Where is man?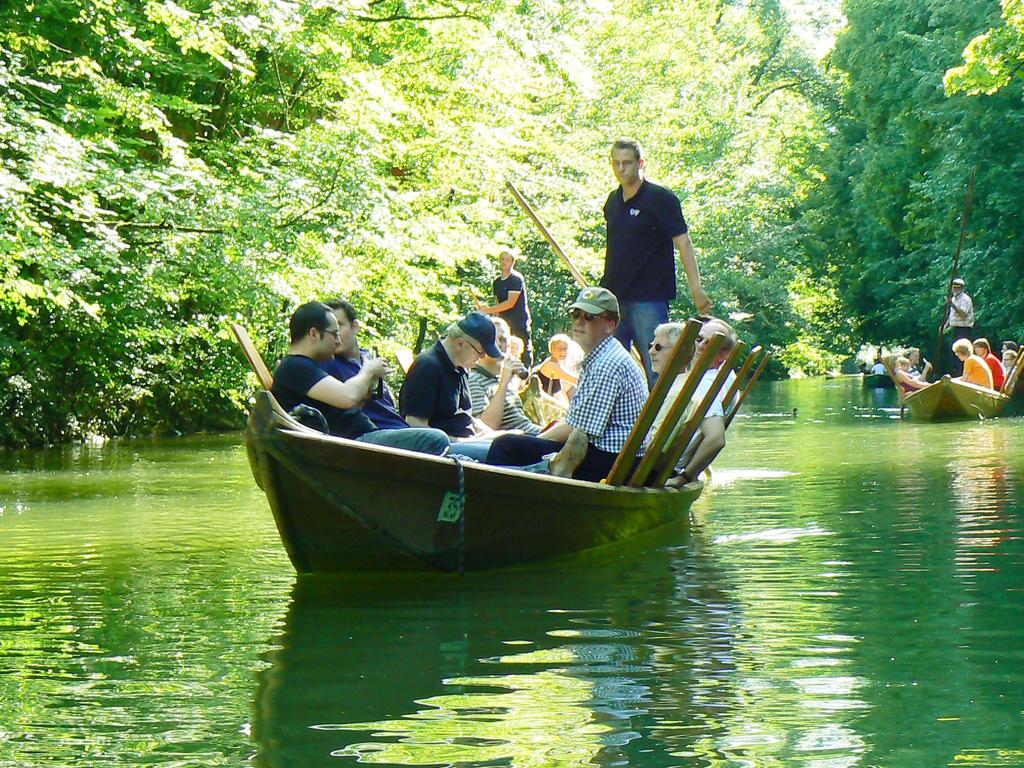
x1=464 y1=315 x2=542 y2=433.
